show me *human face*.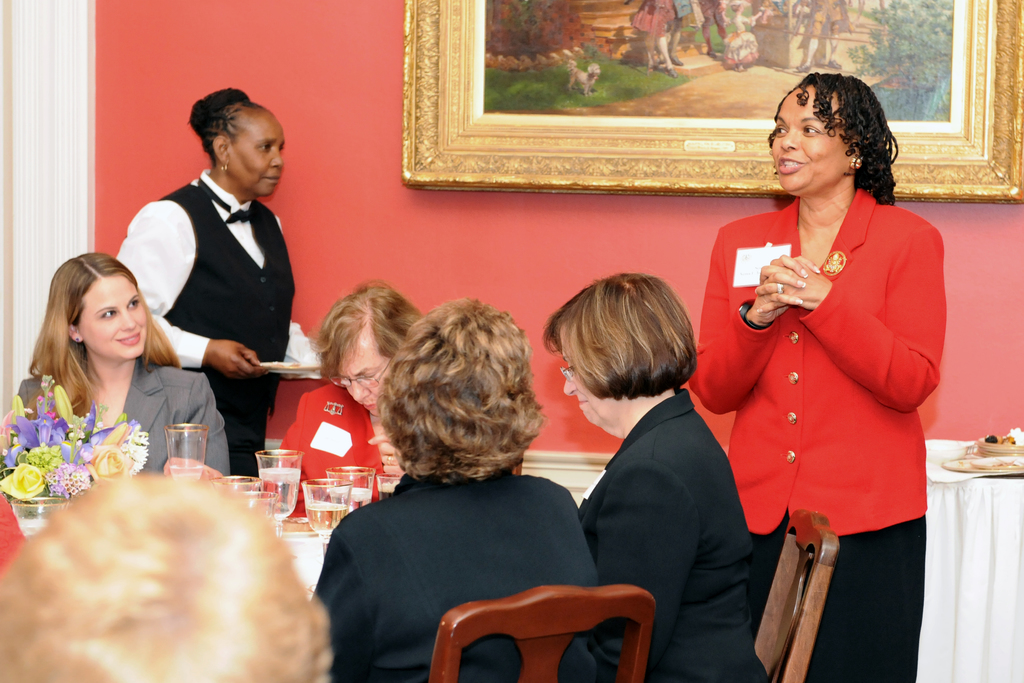
*human face* is here: (228, 107, 285, 197).
